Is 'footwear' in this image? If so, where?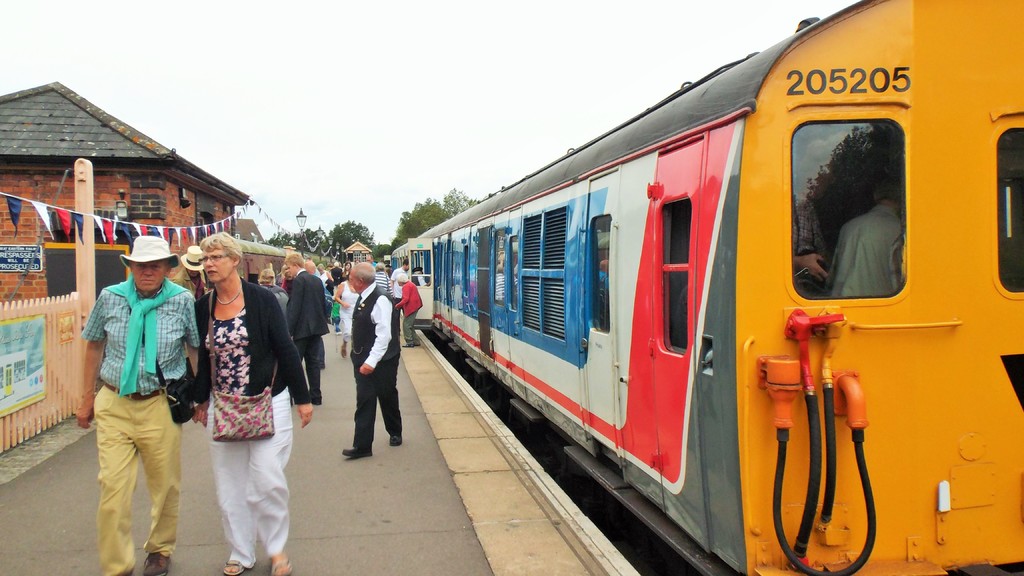
Yes, at 222, 556, 244, 575.
